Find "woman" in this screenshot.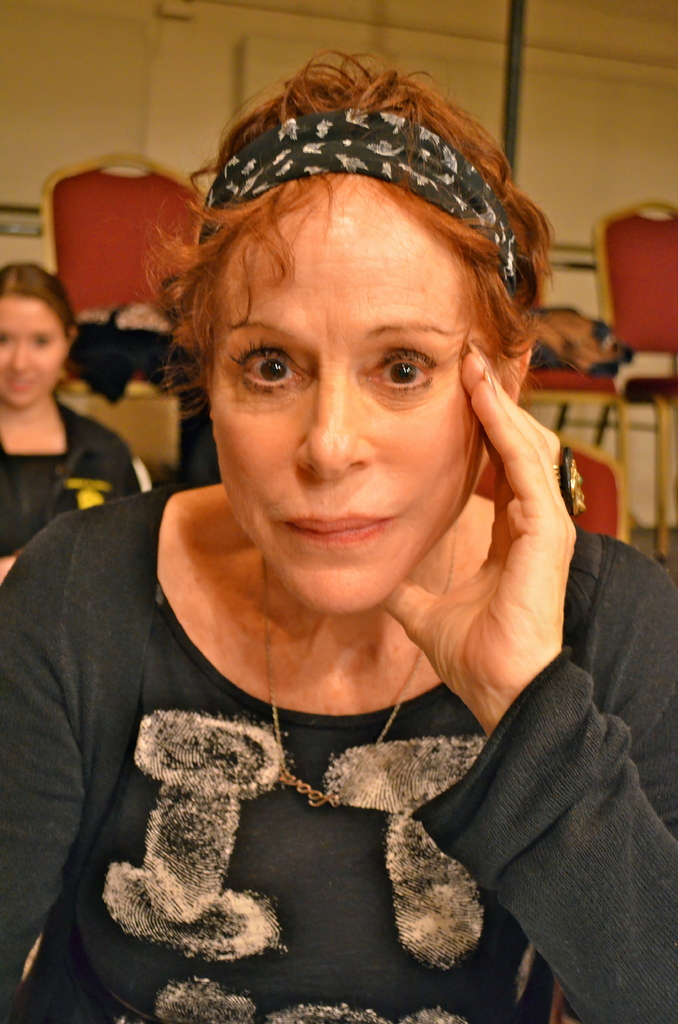
The bounding box for "woman" is pyautogui.locateOnScreen(0, 257, 157, 568).
